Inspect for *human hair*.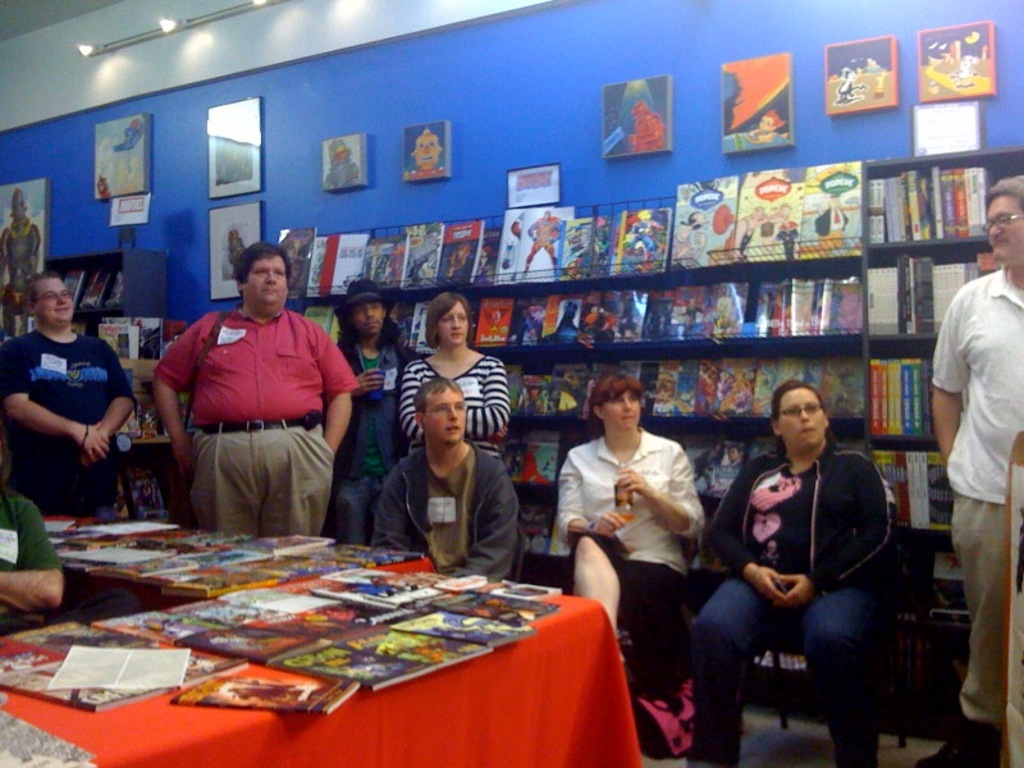
Inspection: (x1=20, y1=270, x2=60, y2=314).
